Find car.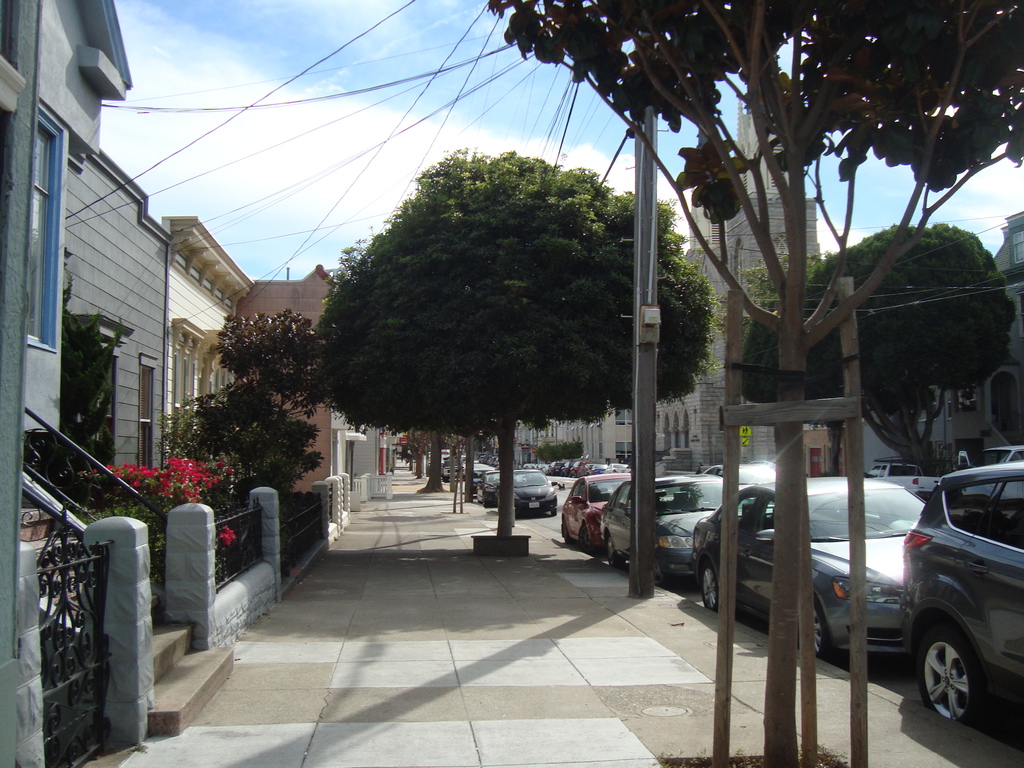
889 463 1023 741.
